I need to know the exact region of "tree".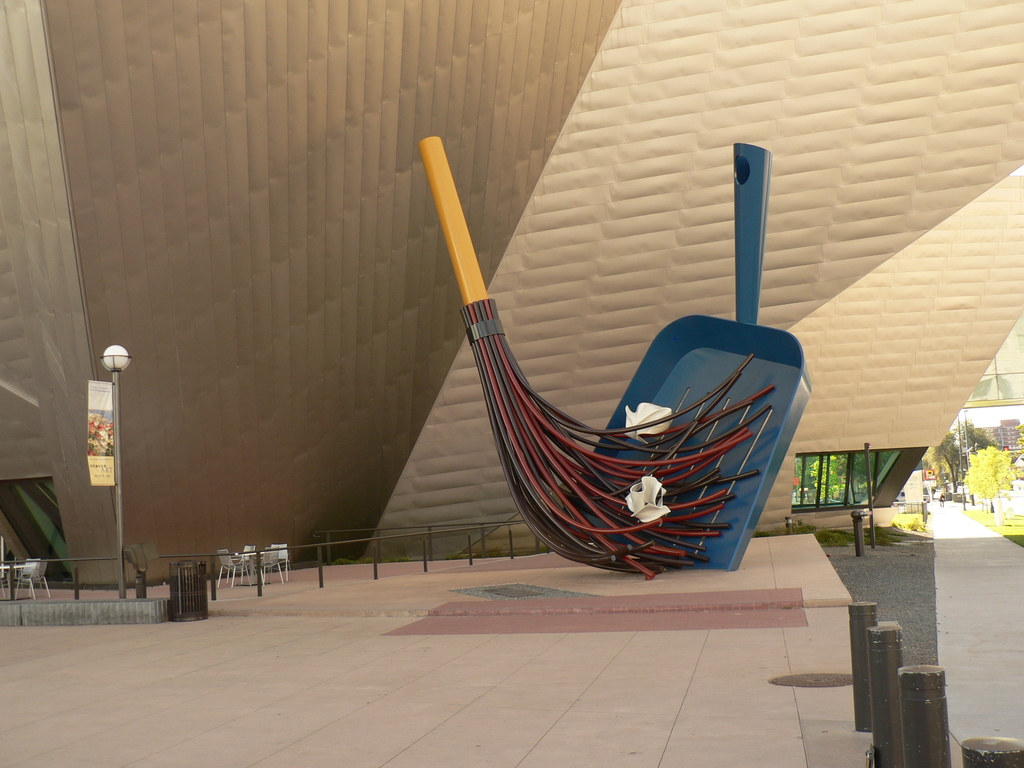
Region: rect(965, 448, 1012, 511).
